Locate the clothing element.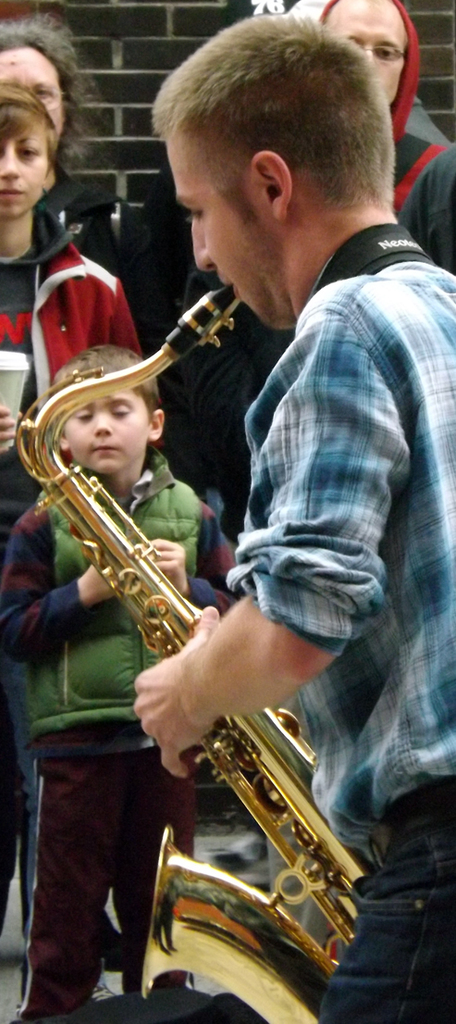
Element bbox: [left=0, top=450, right=246, bottom=1023].
